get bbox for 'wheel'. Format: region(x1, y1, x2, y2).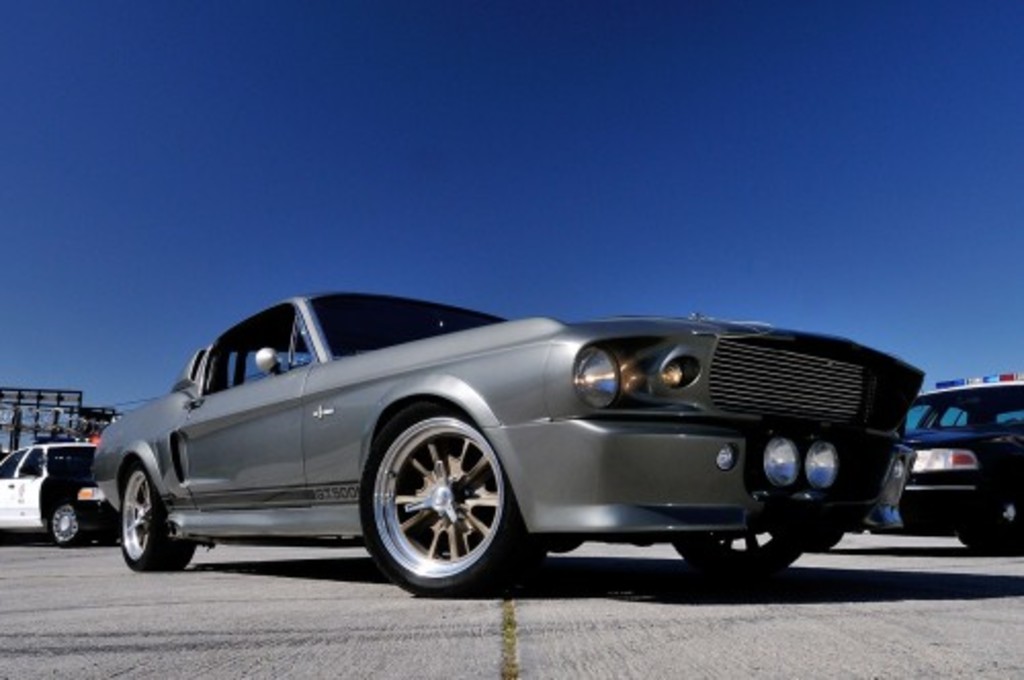
region(117, 465, 195, 571).
